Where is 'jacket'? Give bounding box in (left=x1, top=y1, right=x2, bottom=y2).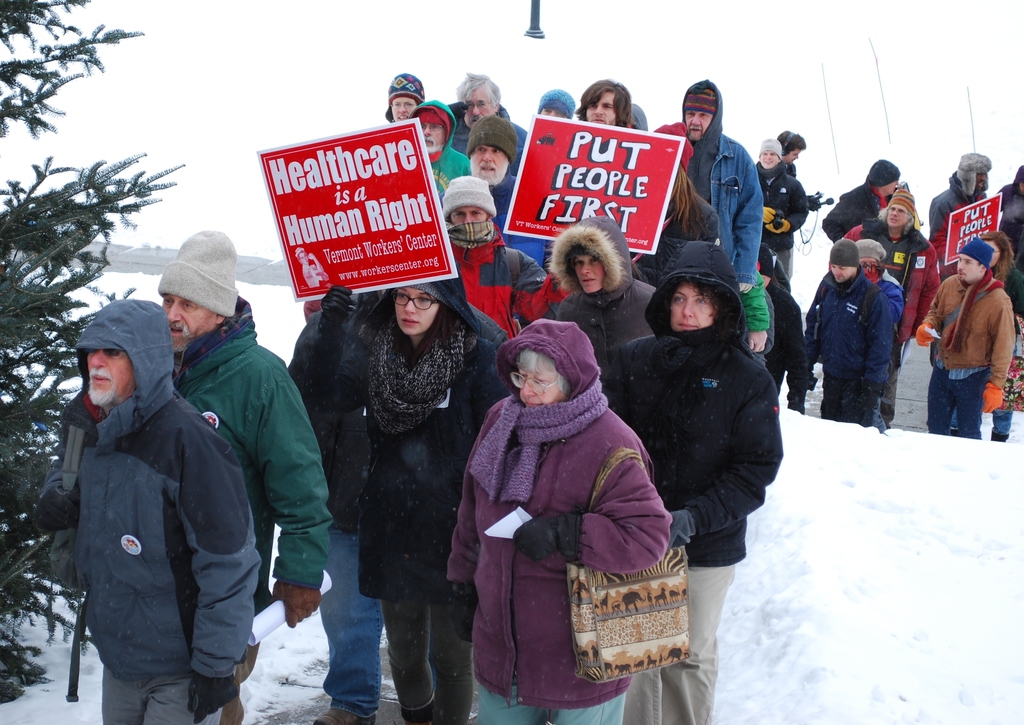
(left=315, top=257, right=511, bottom=601).
